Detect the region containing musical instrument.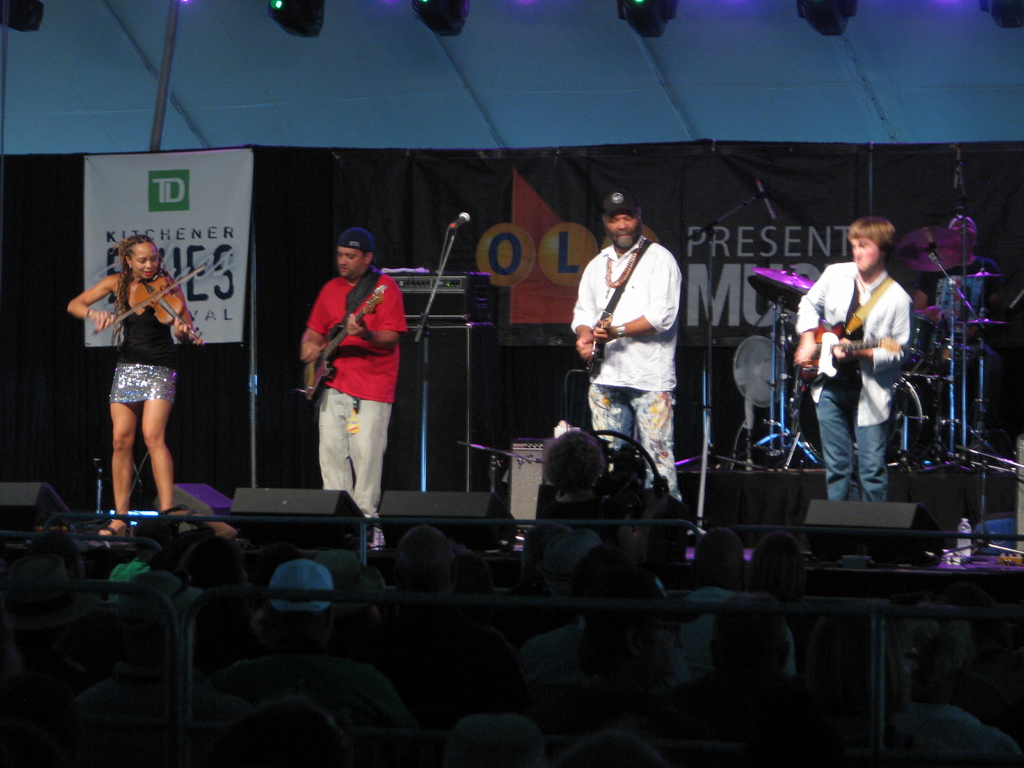
left=963, top=269, right=1007, bottom=284.
